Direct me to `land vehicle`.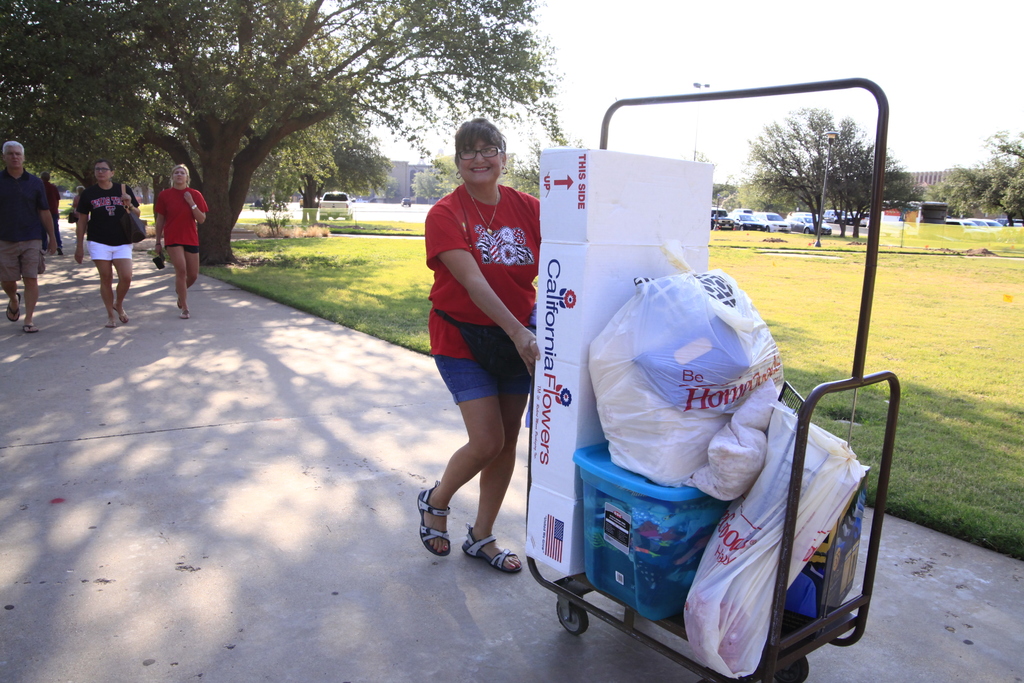
Direction: region(307, 181, 362, 232).
